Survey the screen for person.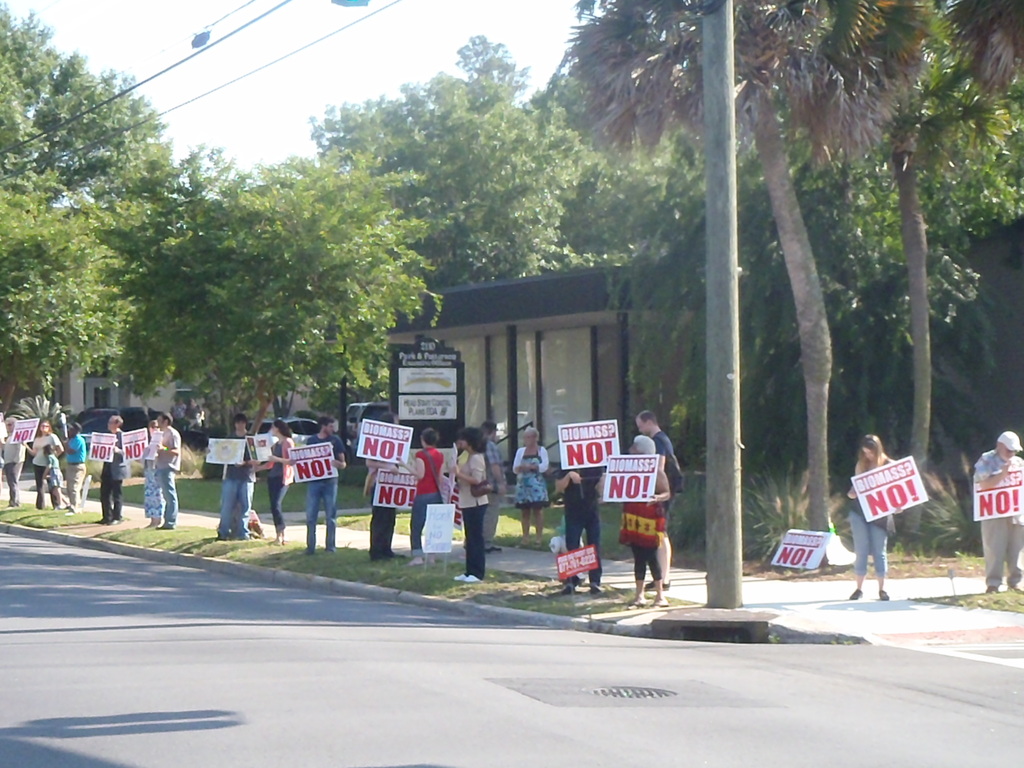
Survey found: (250, 419, 290, 541).
